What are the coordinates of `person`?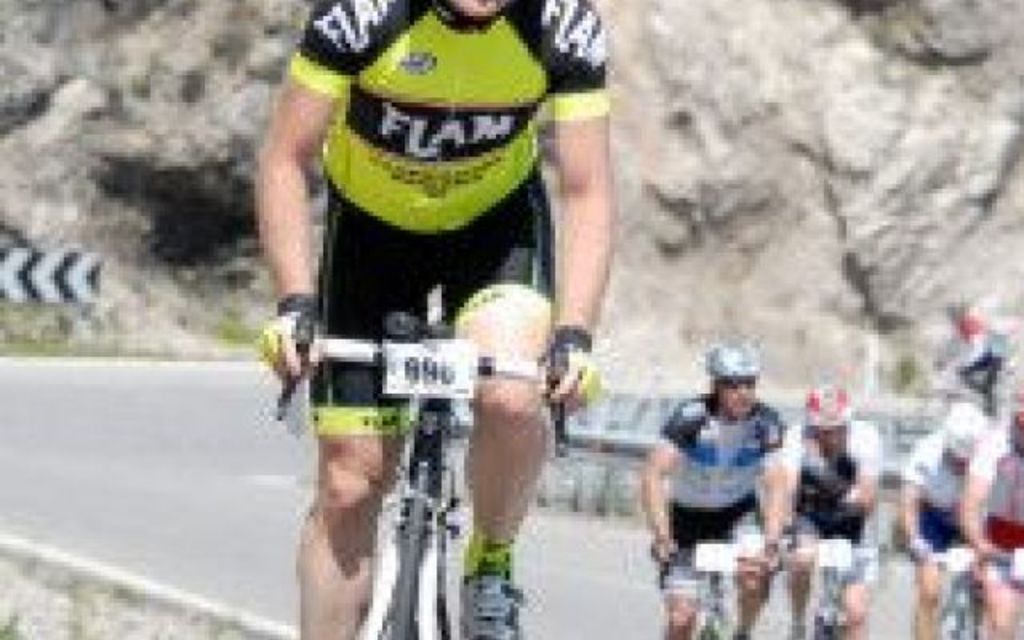
<region>960, 382, 1022, 638</region>.
